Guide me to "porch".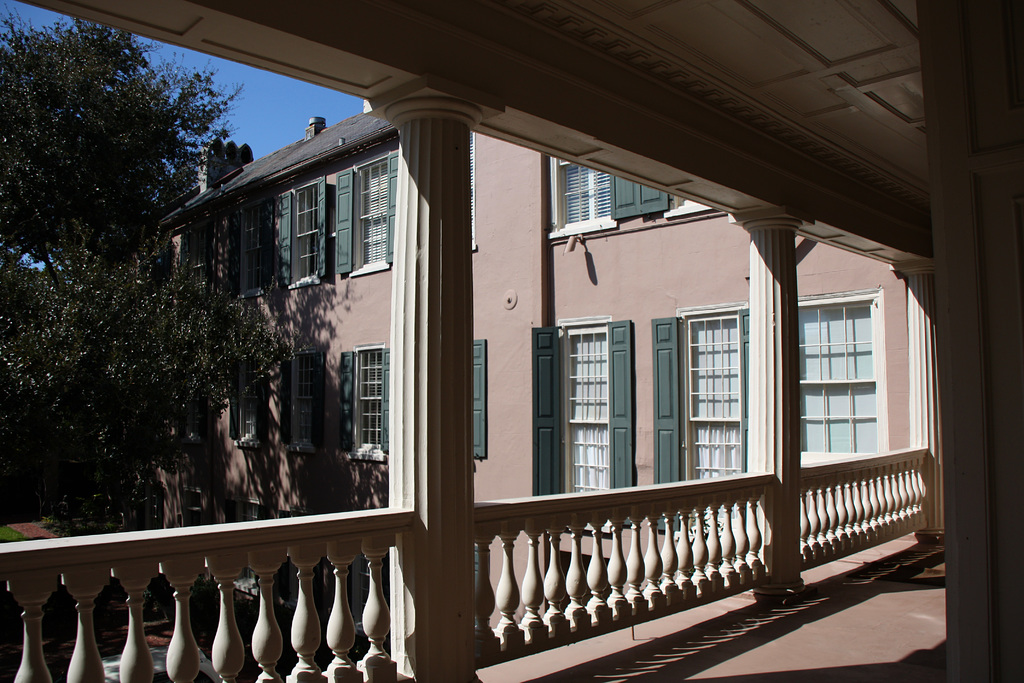
Guidance: (0,440,954,682).
